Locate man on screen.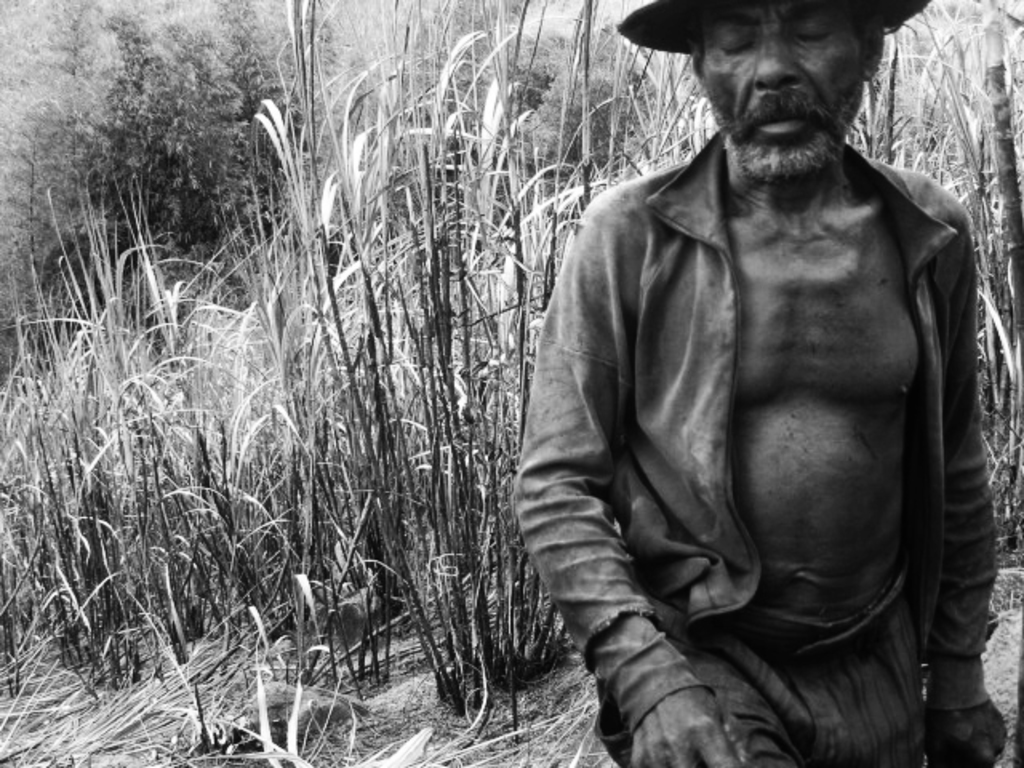
On screen at left=507, top=10, right=1002, bottom=766.
